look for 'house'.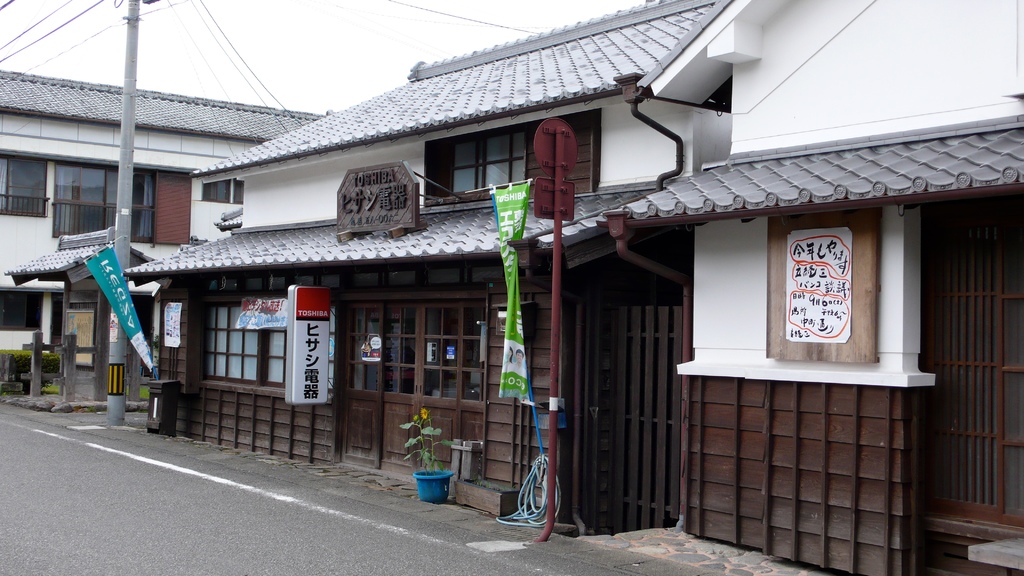
Found: (x1=0, y1=68, x2=276, y2=388).
